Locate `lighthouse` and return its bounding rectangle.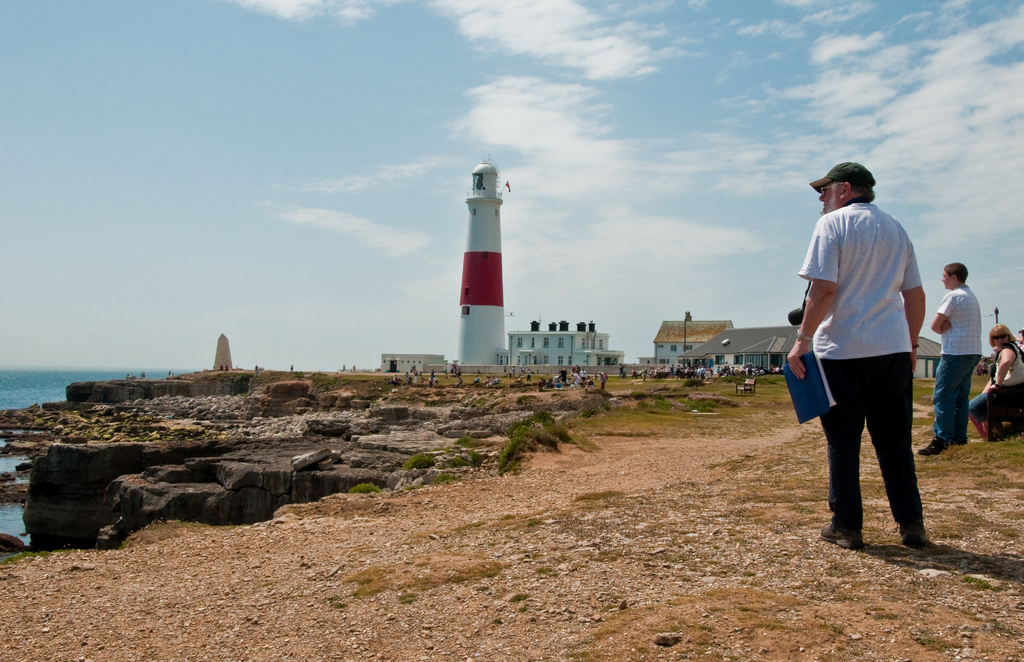
441, 136, 518, 354.
